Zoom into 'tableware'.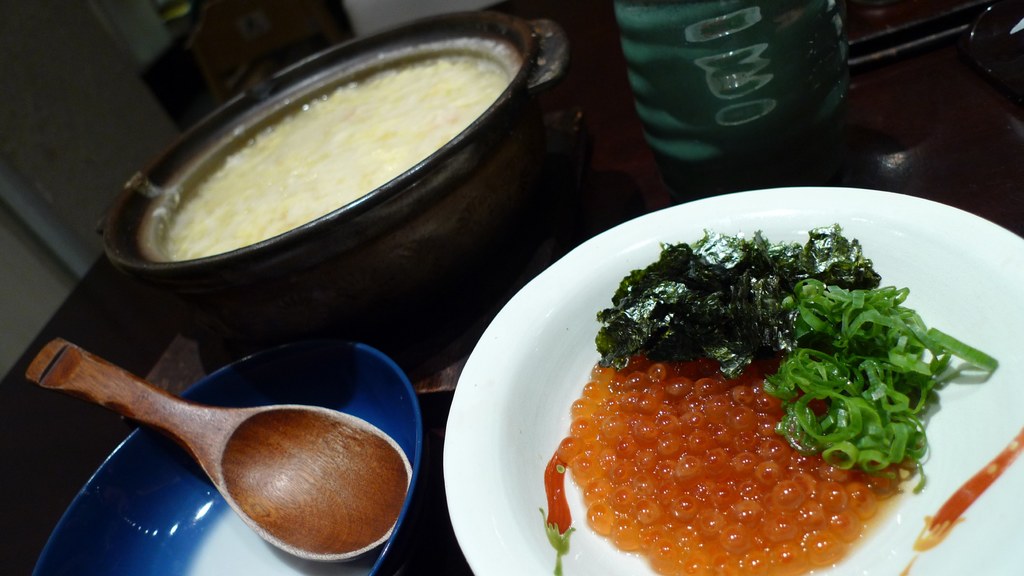
Zoom target: (440,164,1010,575).
